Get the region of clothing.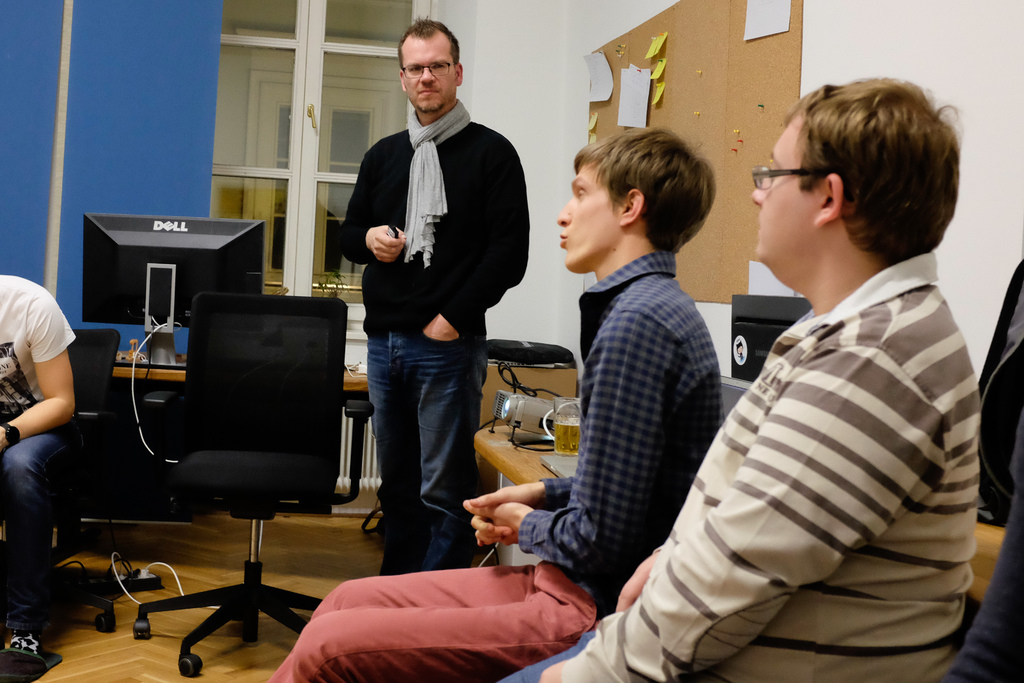
(264,249,724,682).
